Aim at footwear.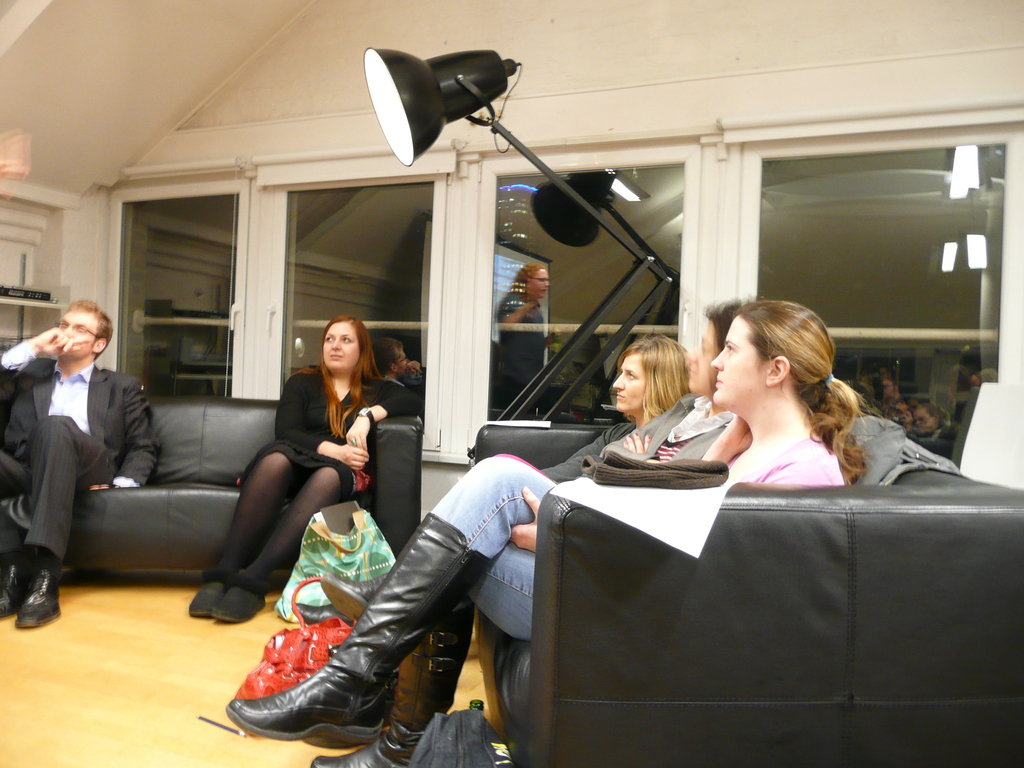
Aimed at {"left": 189, "top": 566, "right": 239, "bottom": 612}.
